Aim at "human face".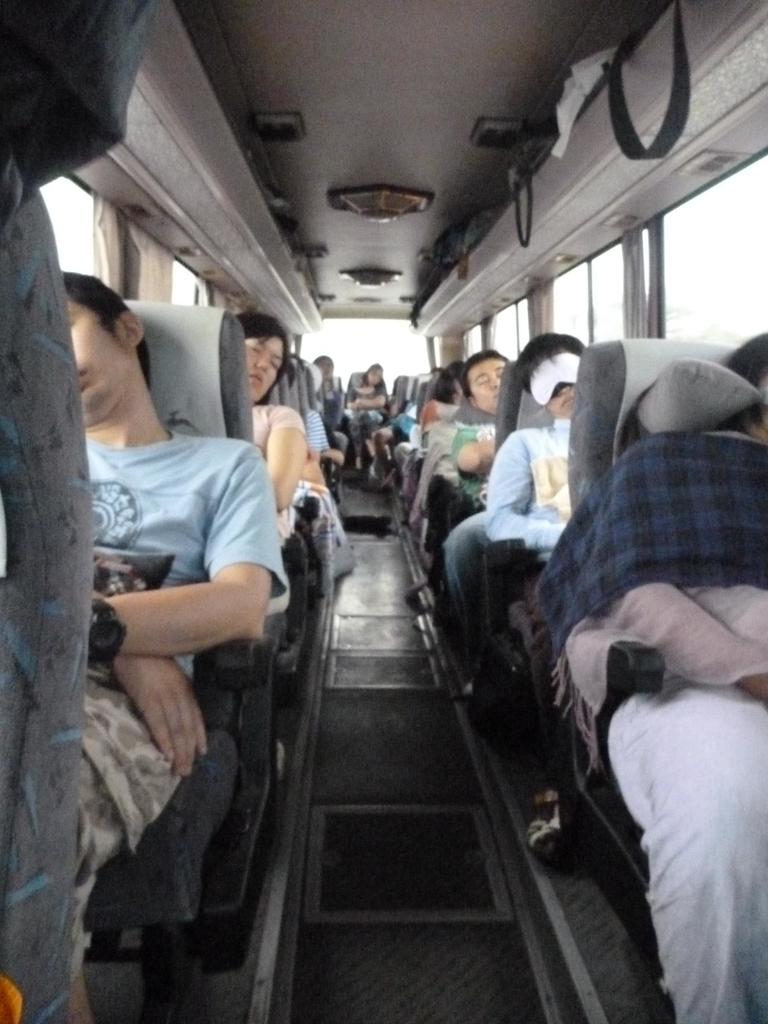
Aimed at box(476, 364, 502, 406).
